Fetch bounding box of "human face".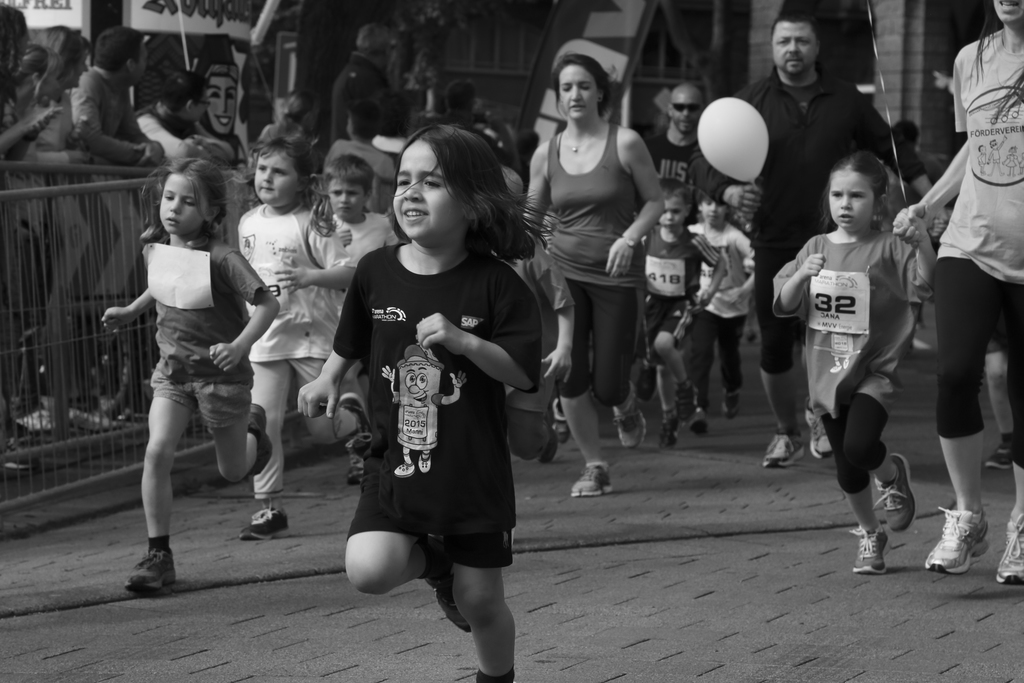
Bbox: (700, 199, 723, 223).
